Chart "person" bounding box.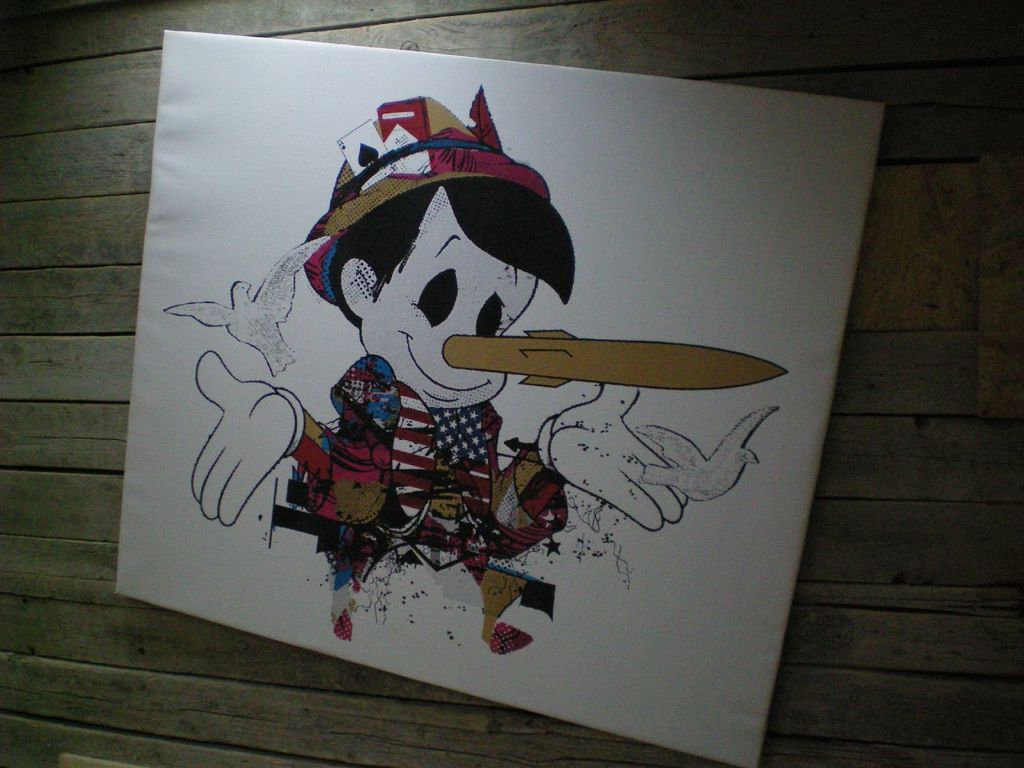
Charted: select_region(167, 79, 746, 658).
